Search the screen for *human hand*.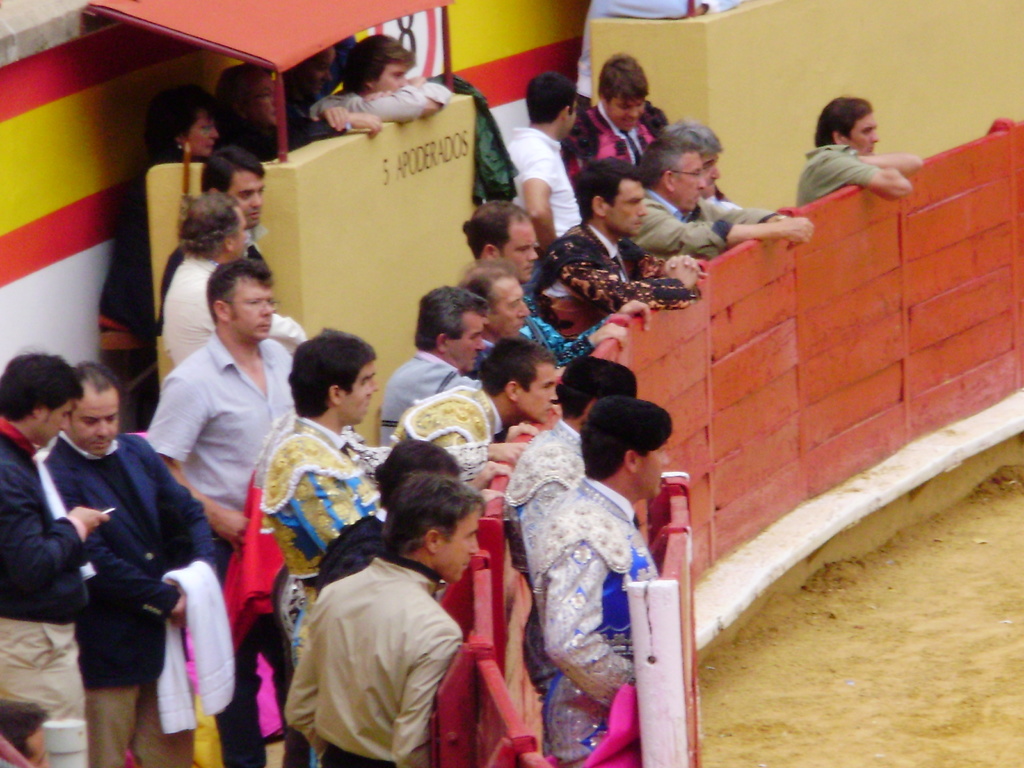
Found at (x1=589, y1=322, x2=628, y2=353).
